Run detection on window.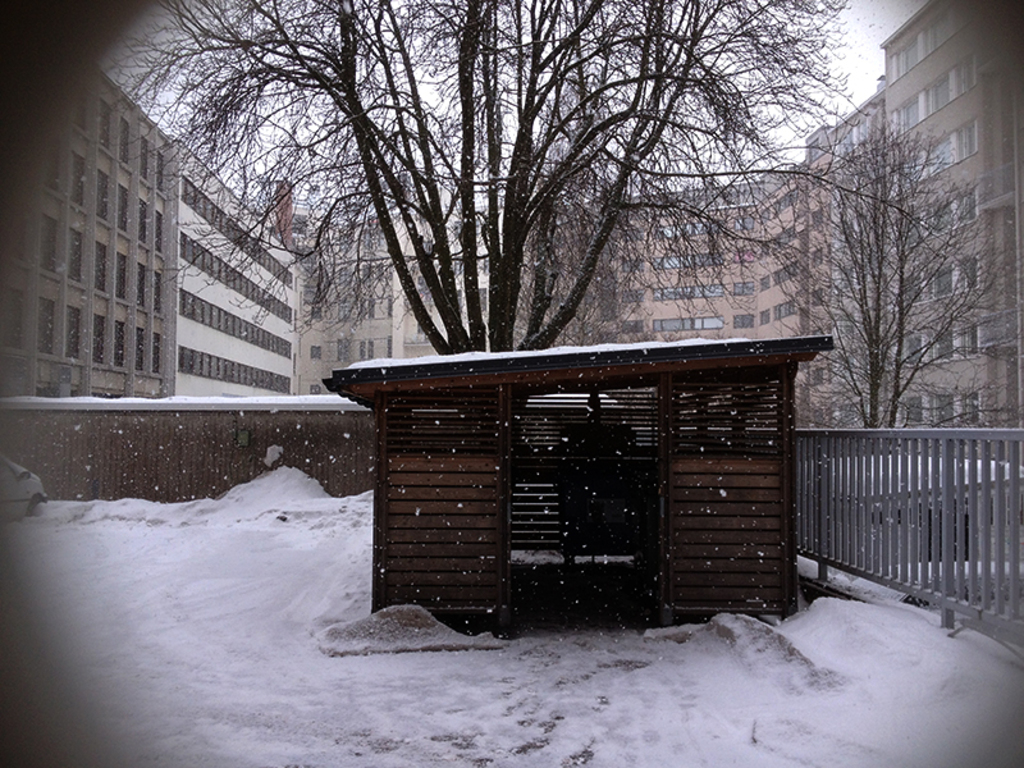
Result: region(95, 312, 106, 362).
